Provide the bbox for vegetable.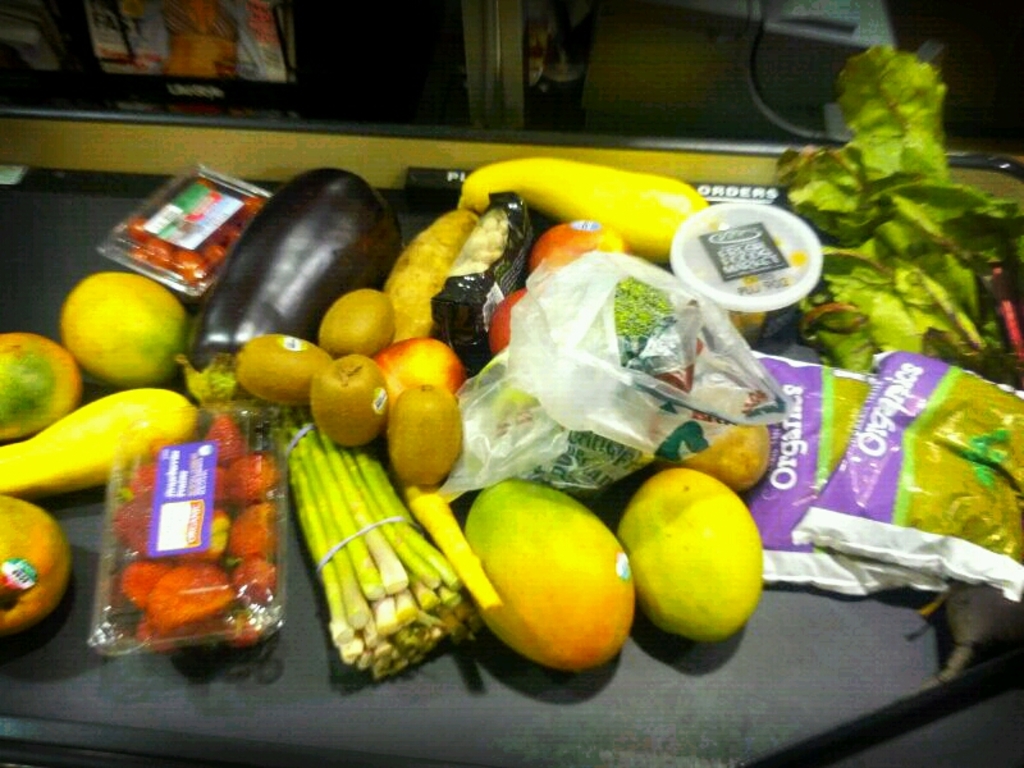
locate(622, 467, 765, 640).
